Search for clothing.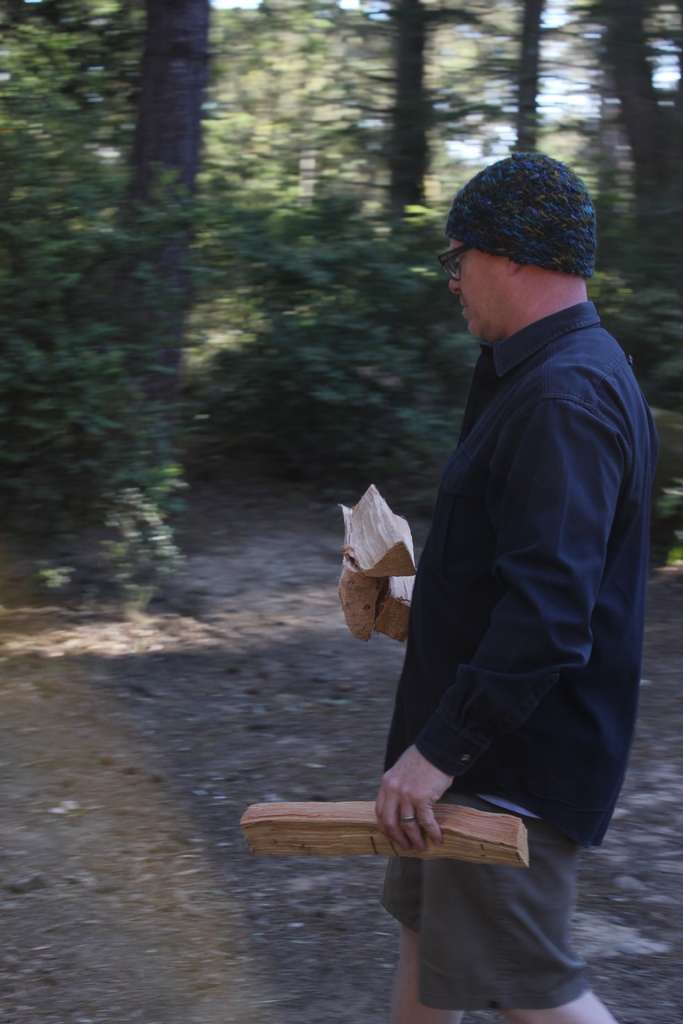
Found at bbox=(363, 237, 650, 899).
